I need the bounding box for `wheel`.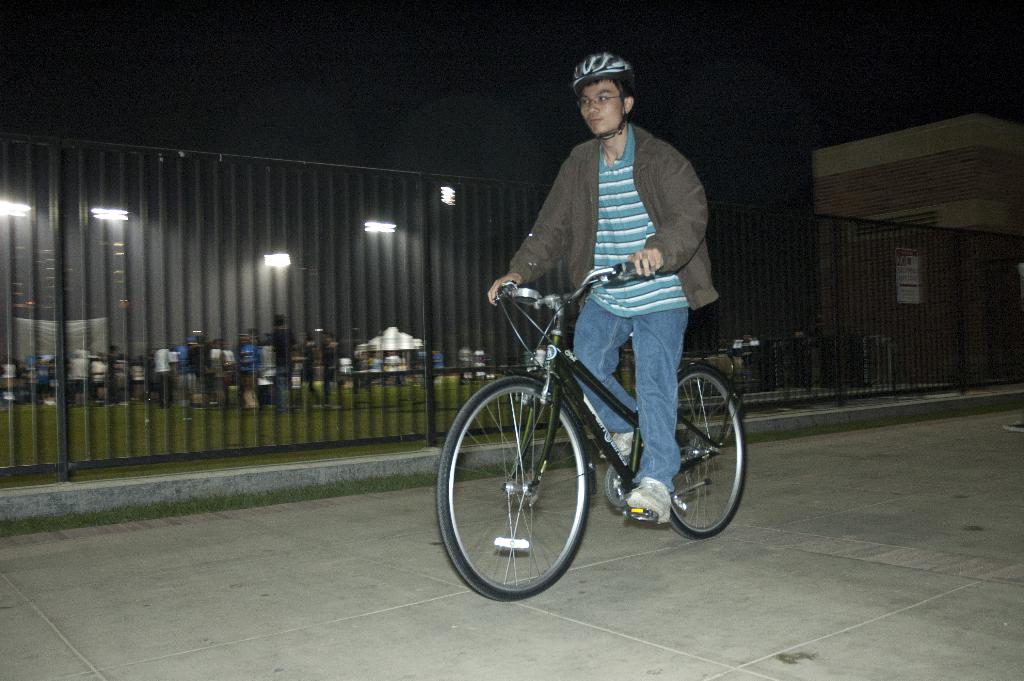
Here it is: crop(461, 381, 598, 595).
